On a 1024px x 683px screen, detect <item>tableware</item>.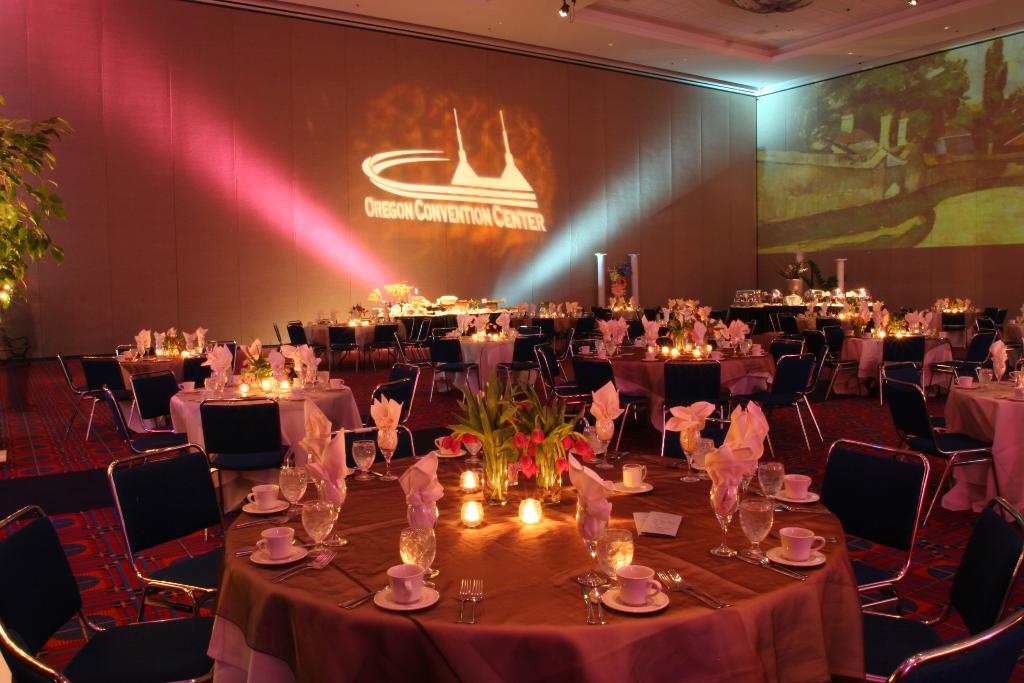
202 381 216 397.
